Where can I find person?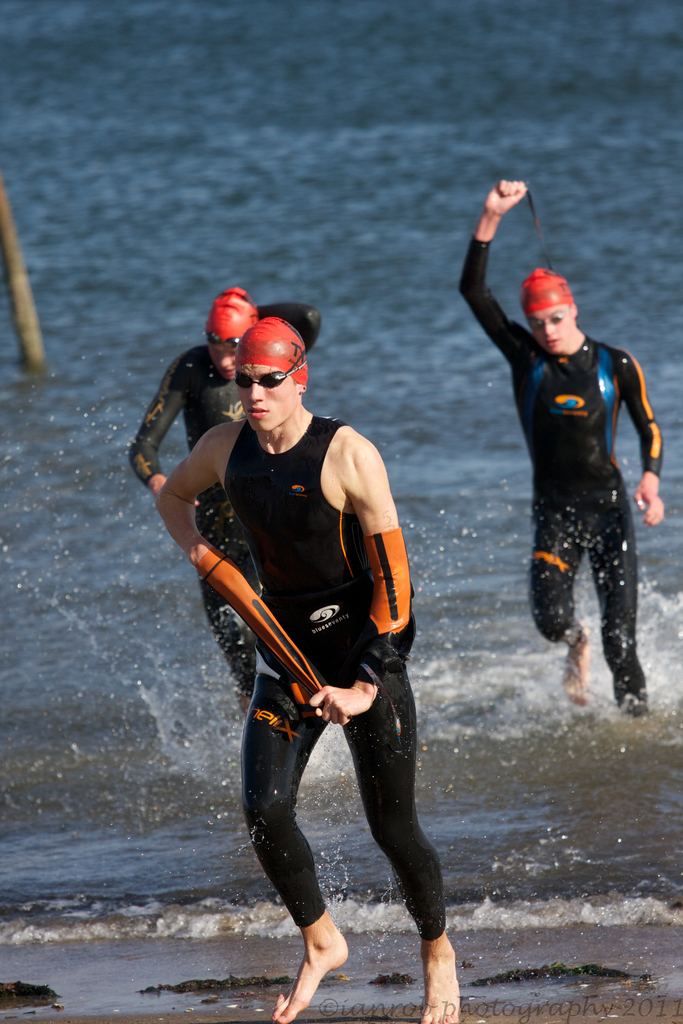
You can find it at <region>126, 292, 325, 712</region>.
